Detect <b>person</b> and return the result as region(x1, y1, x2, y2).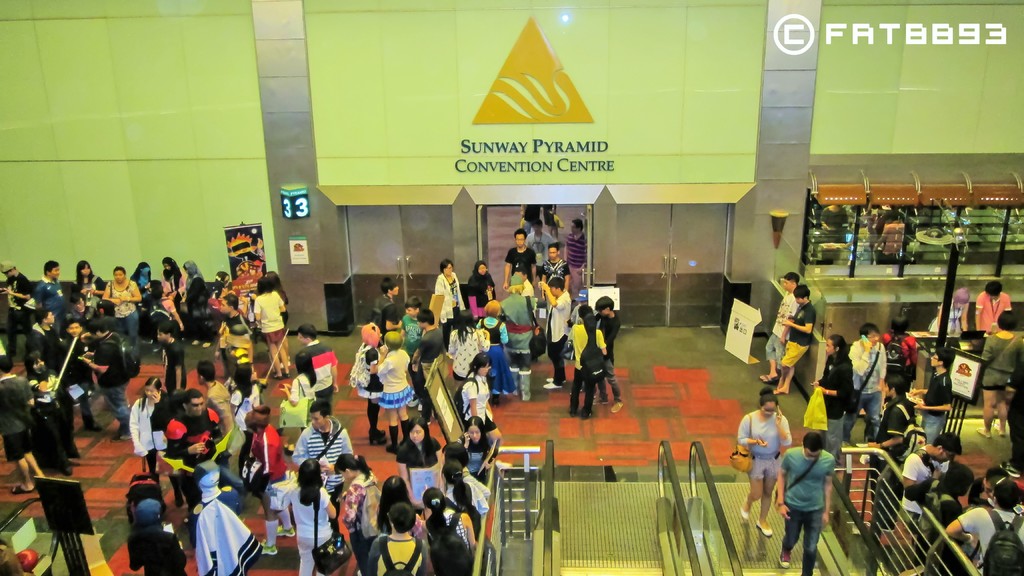
region(460, 255, 500, 326).
